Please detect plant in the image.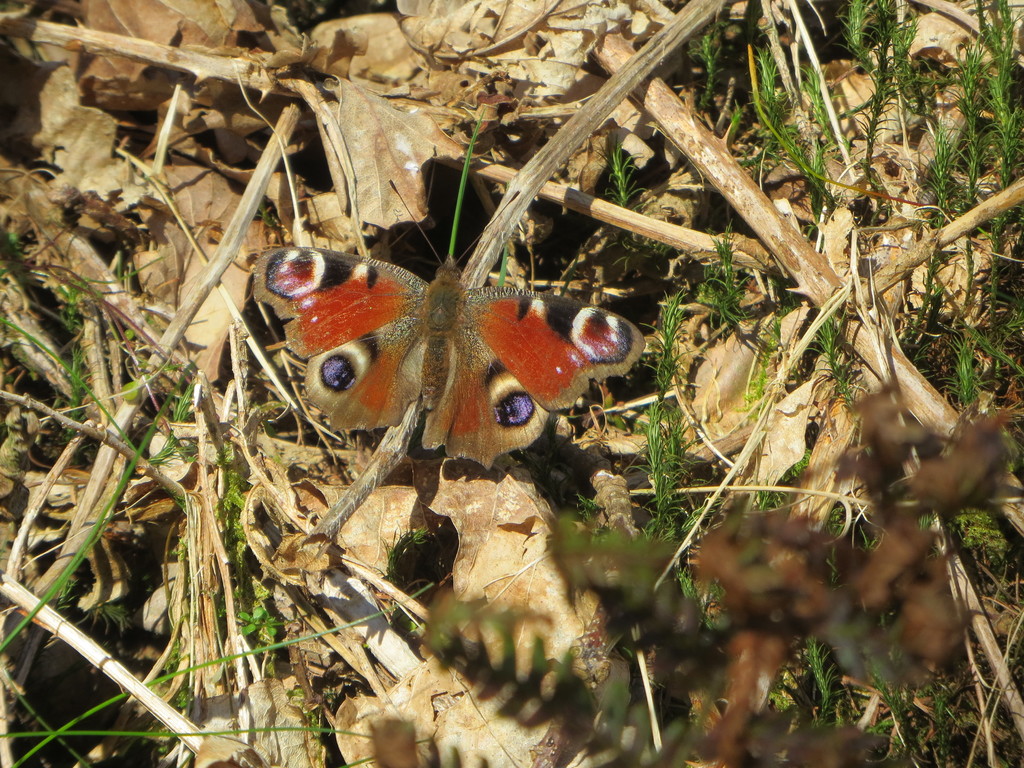
bbox=(685, 30, 715, 111).
